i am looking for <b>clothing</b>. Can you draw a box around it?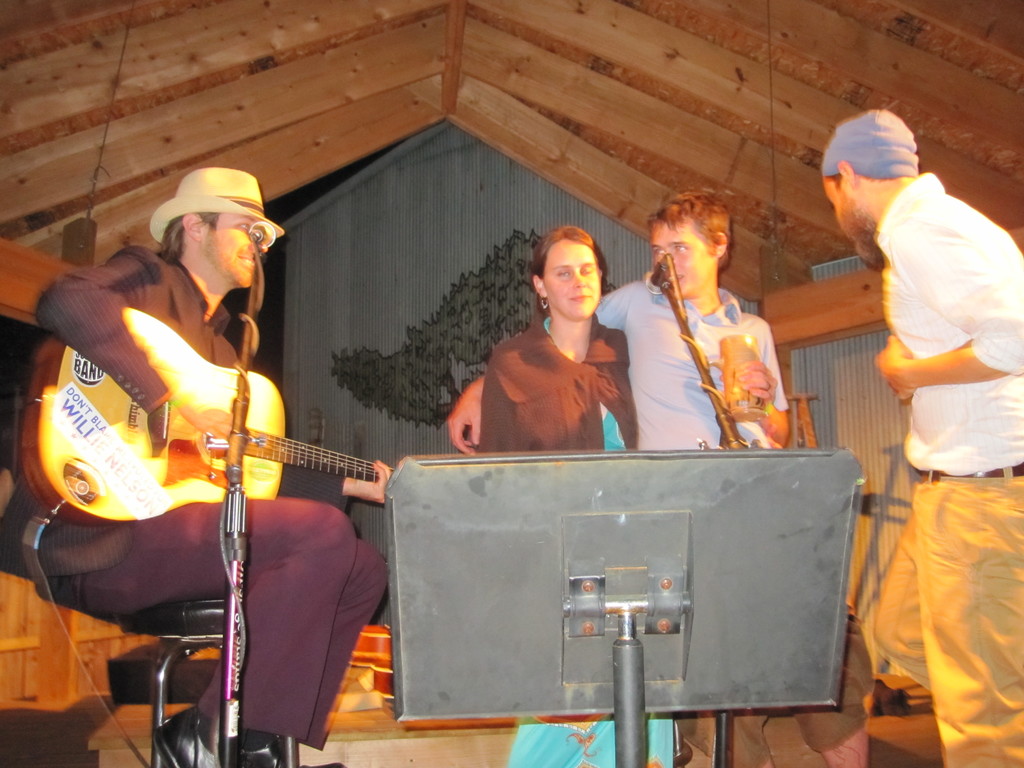
Sure, the bounding box is BBox(4, 237, 356, 739).
